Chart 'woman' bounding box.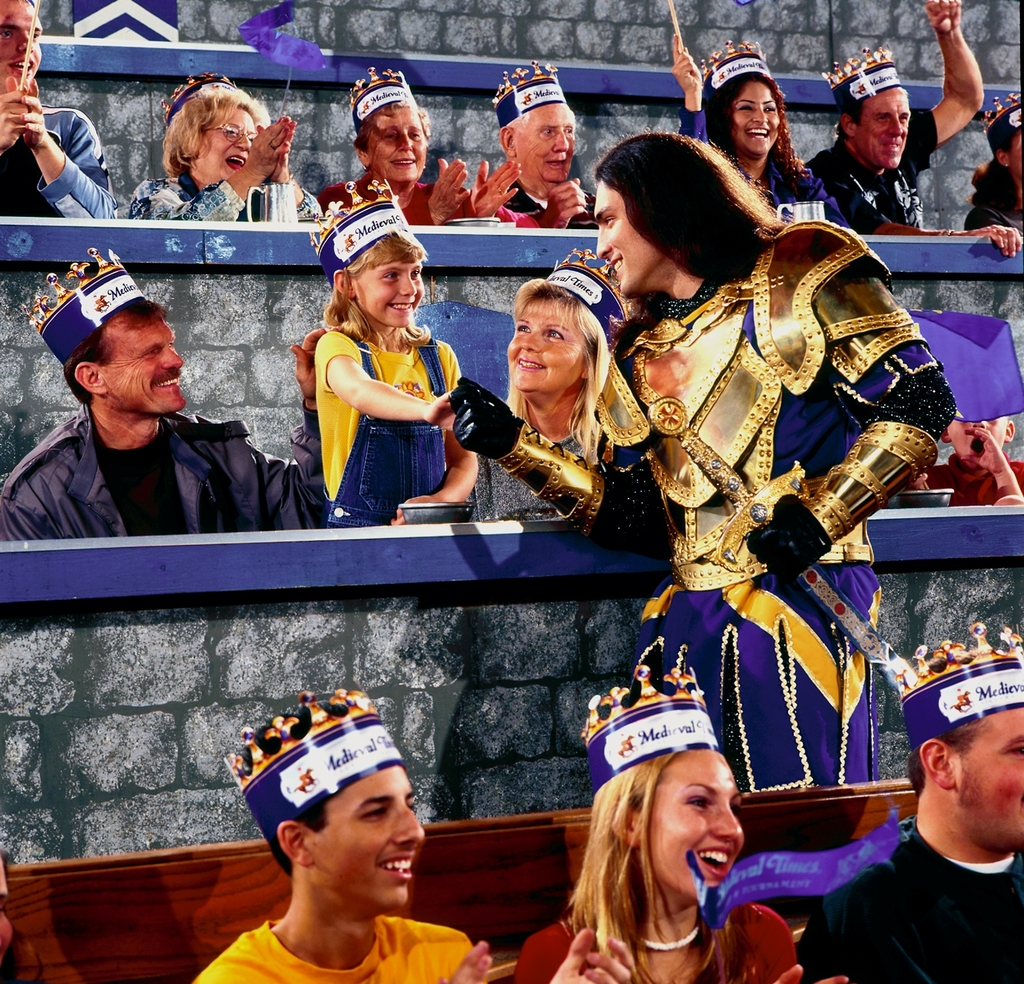
Charted: [469, 242, 635, 522].
